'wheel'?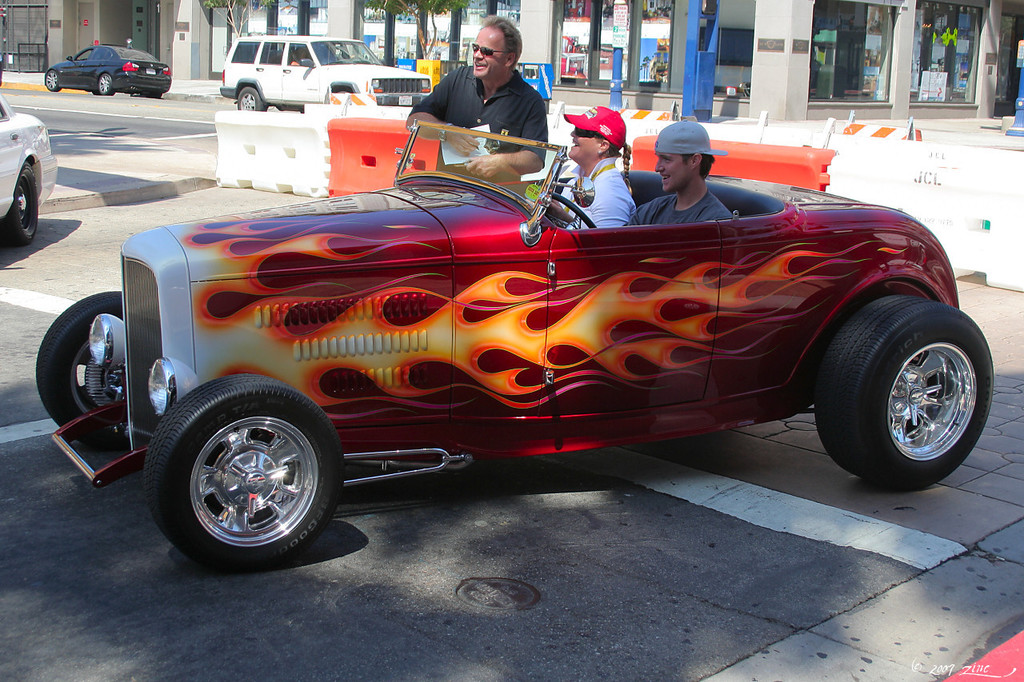
(98, 73, 116, 95)
